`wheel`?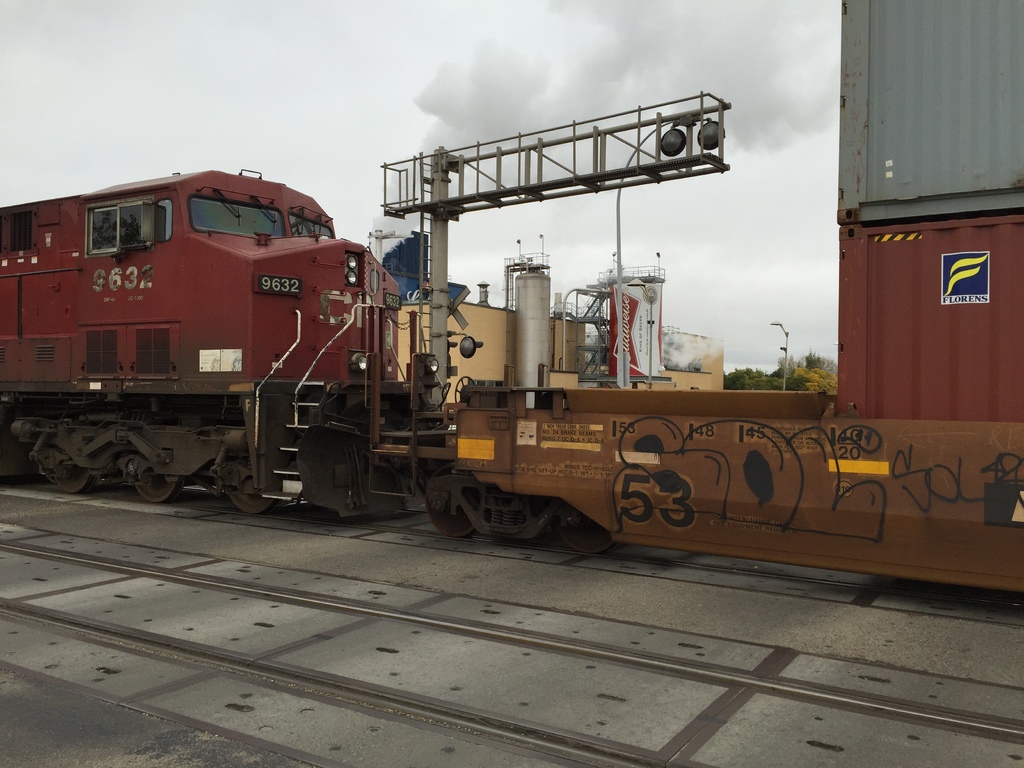
(x1=225, y1=468, x2=285, y2=504)
